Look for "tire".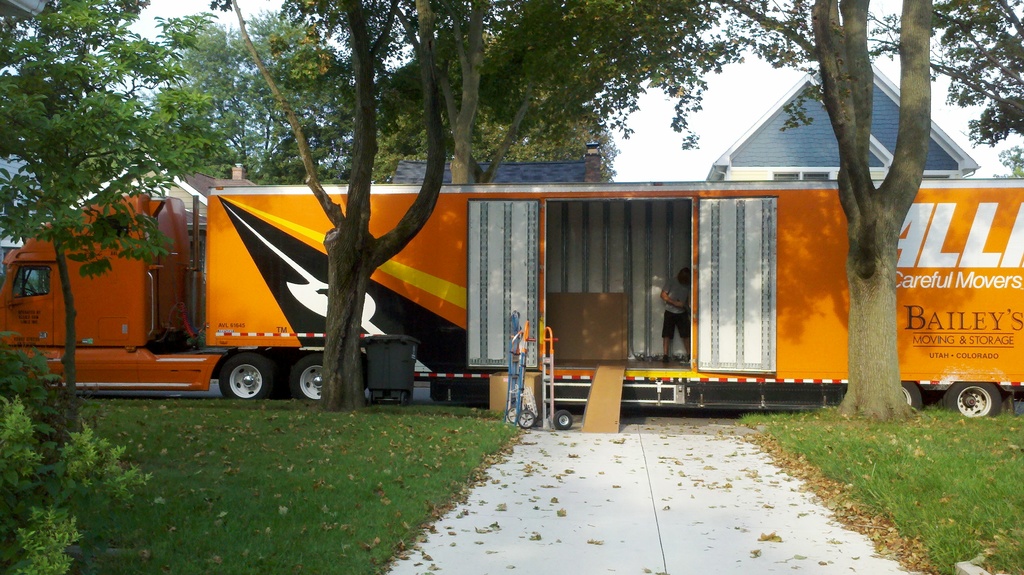
Found: {"left": 288, "top": 355, "right": 334, "bottom": 404}.
